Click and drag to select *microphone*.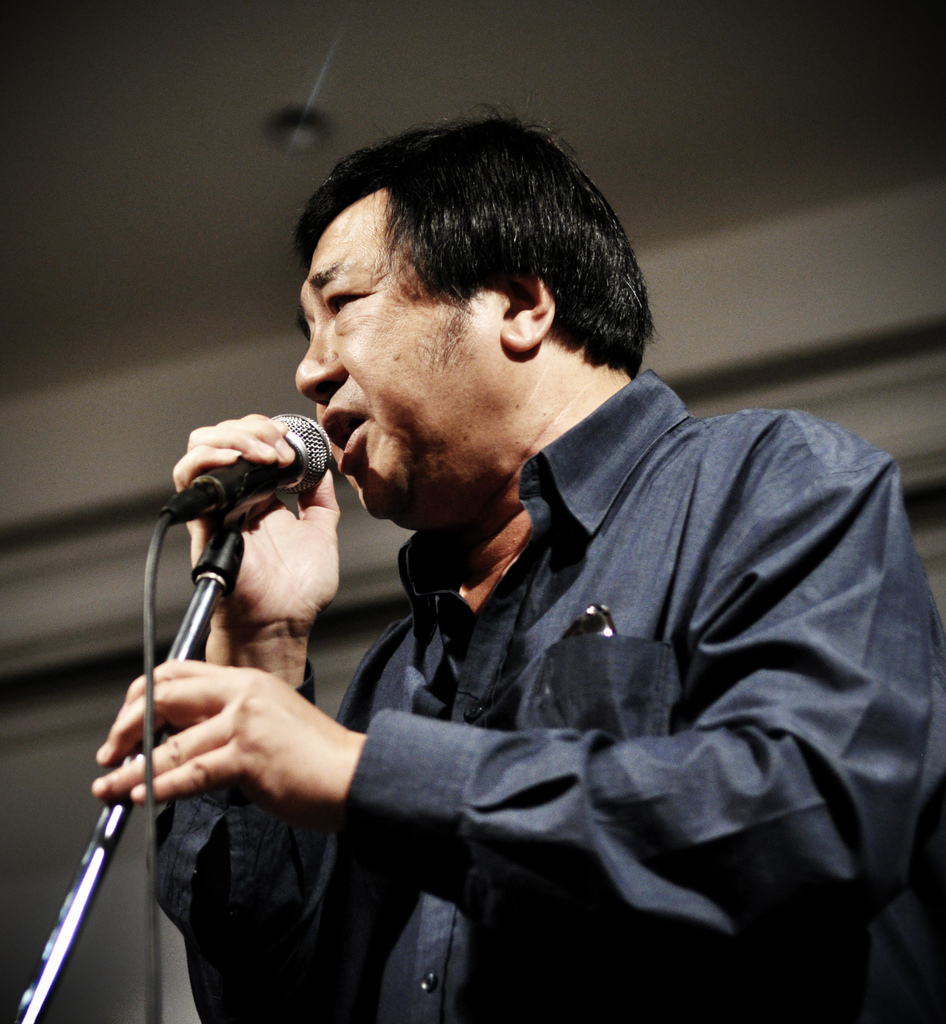
Selection: 182, 414, 334, 531.
